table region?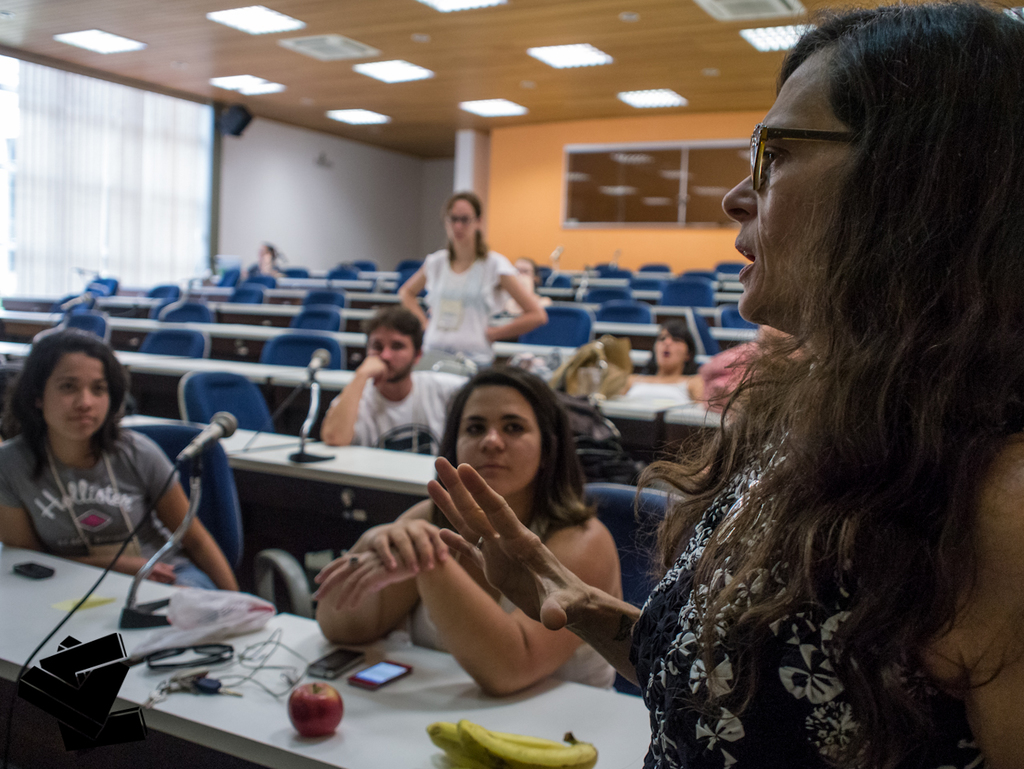
0:297:717:363
